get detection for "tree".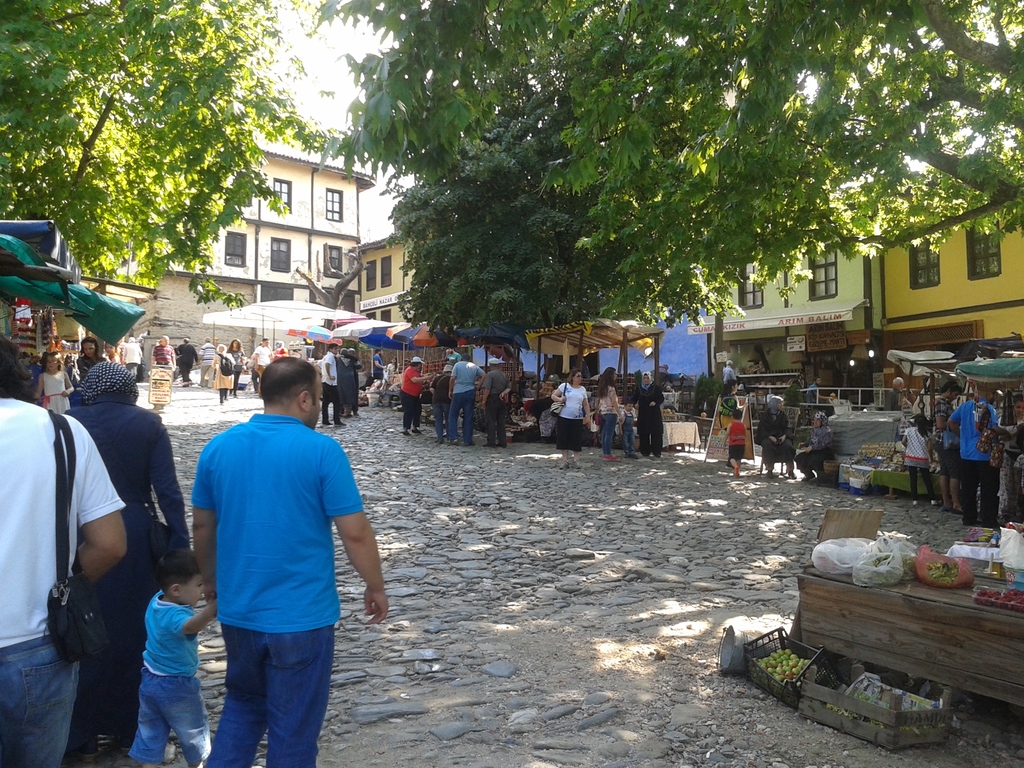
Detection: x1=0, y1=0, x2=393, y2=349.
